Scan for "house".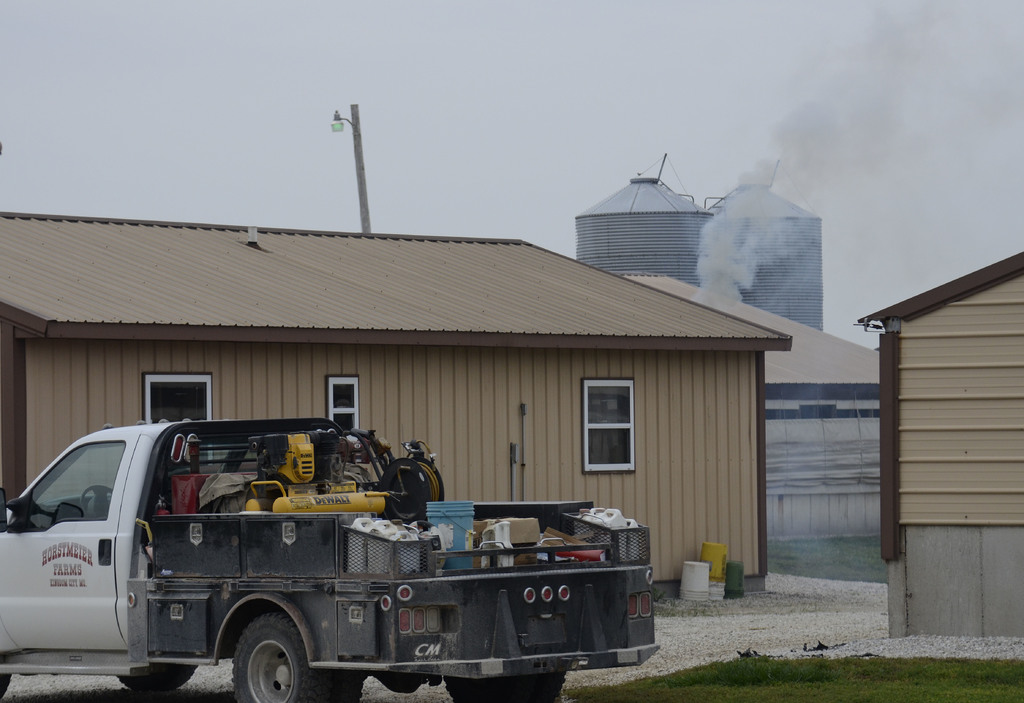
Scan result: crop(844, 210, 1023, 618).
